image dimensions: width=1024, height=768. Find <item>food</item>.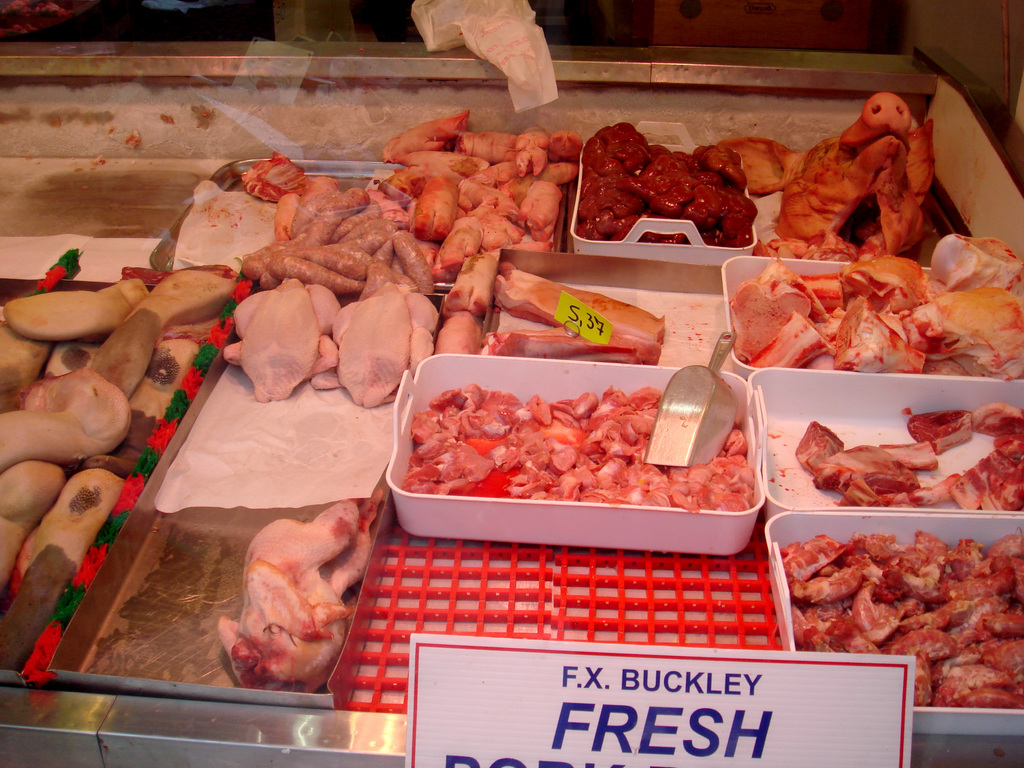
718,86,947,262.
